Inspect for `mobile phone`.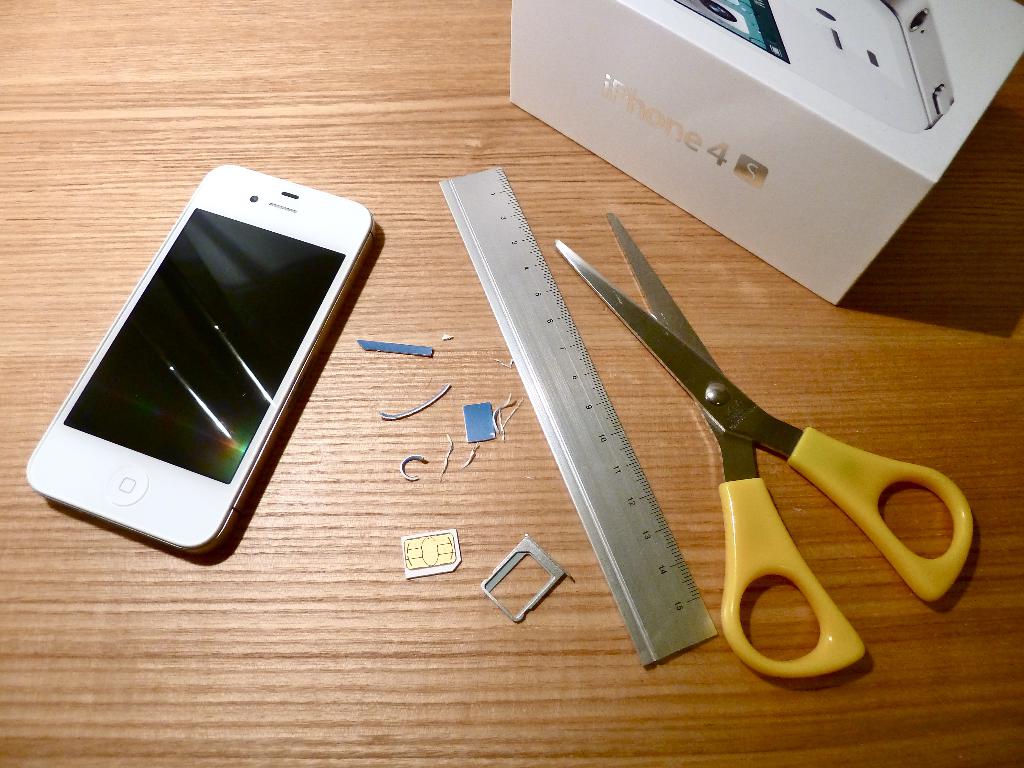
Inspection: (left=21, top=154, right=384, bottom=561).
